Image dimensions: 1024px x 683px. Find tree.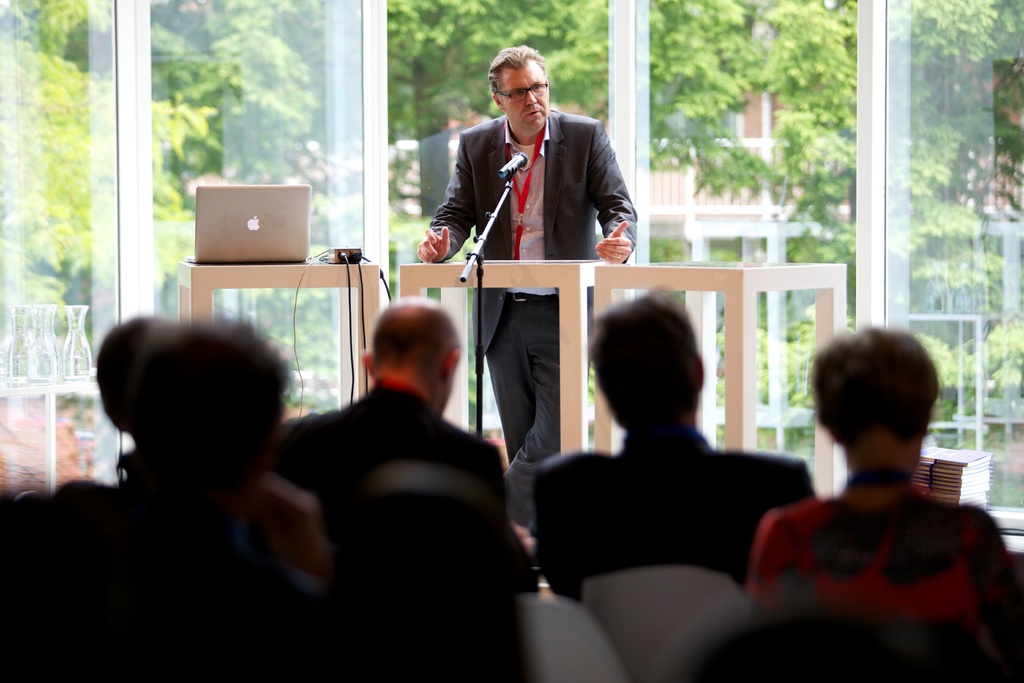
<region>753, 0, 1023, 329</region>.
